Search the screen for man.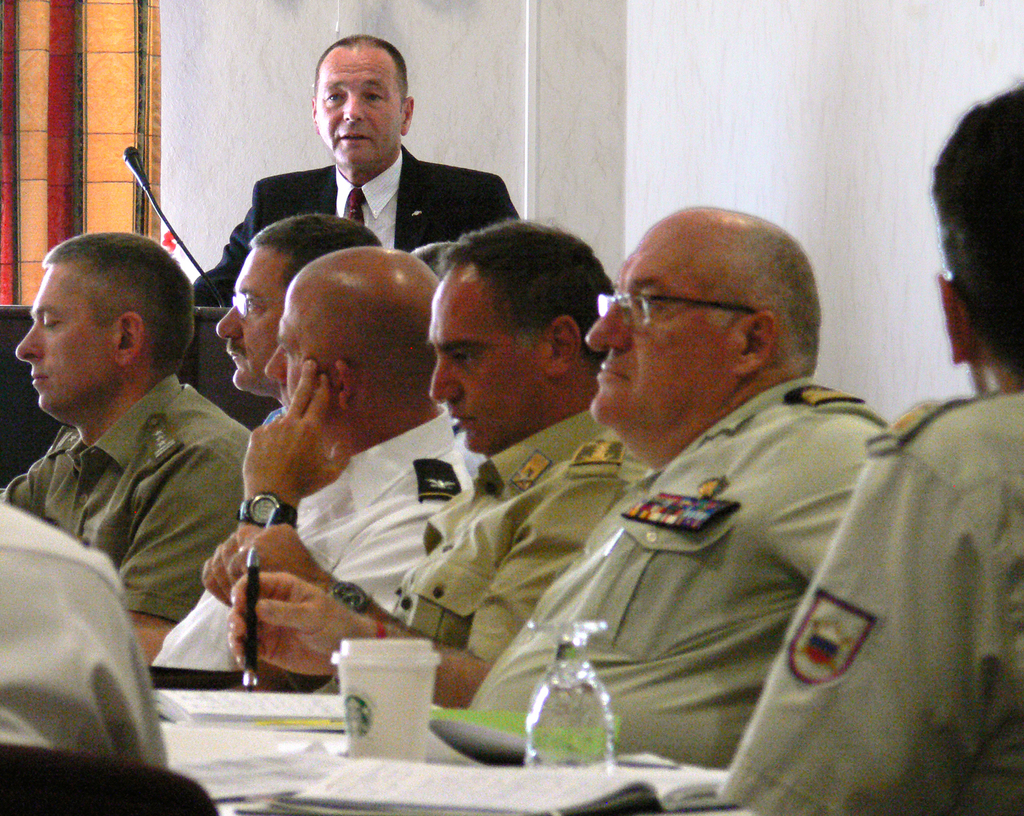
Found at <box>0,508,175,773</box>.
